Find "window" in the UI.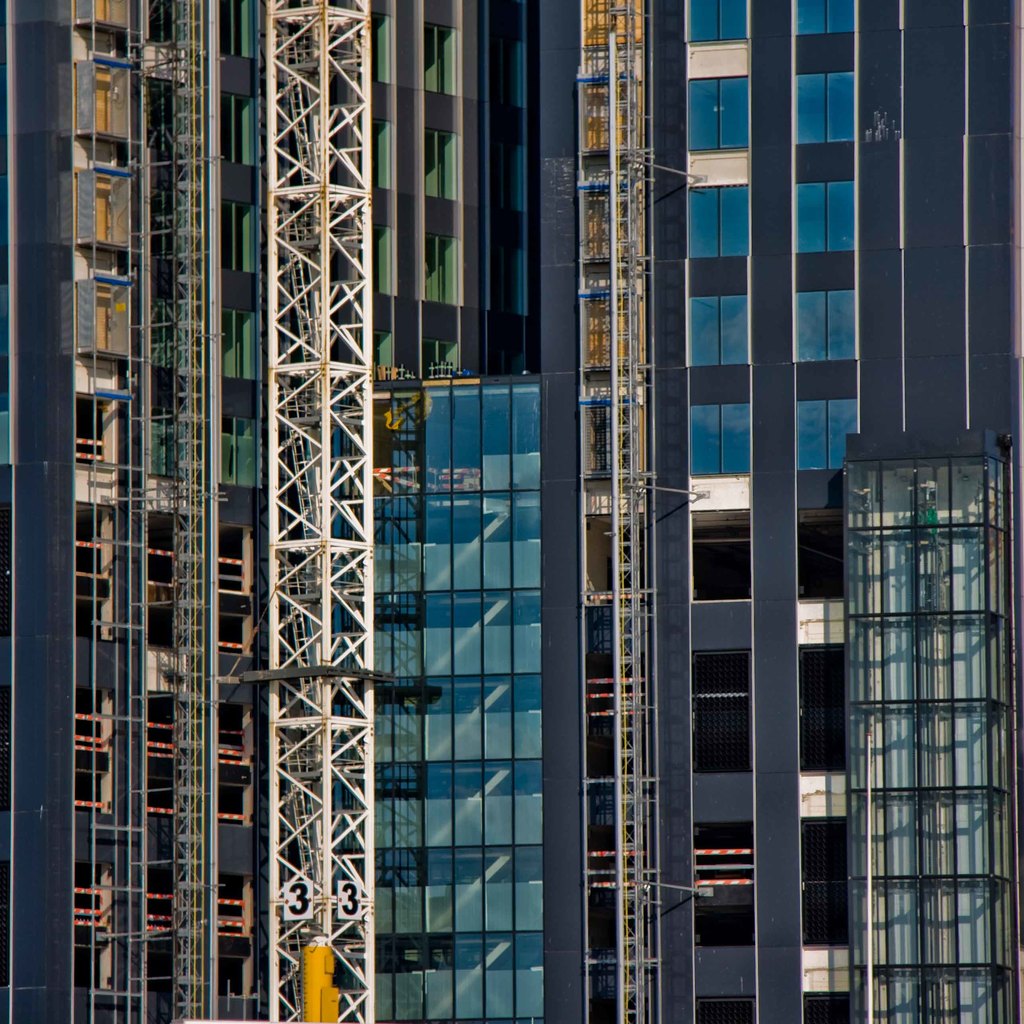
UI element at rect(691, 512, 753, 600).
